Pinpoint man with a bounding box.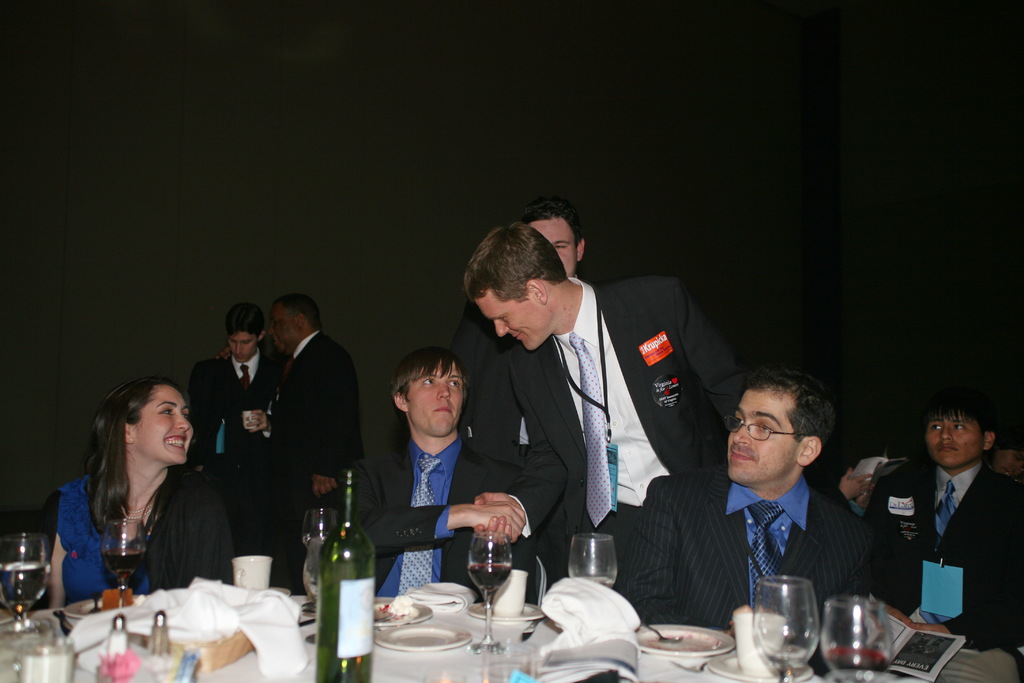
326:341:529:598.
